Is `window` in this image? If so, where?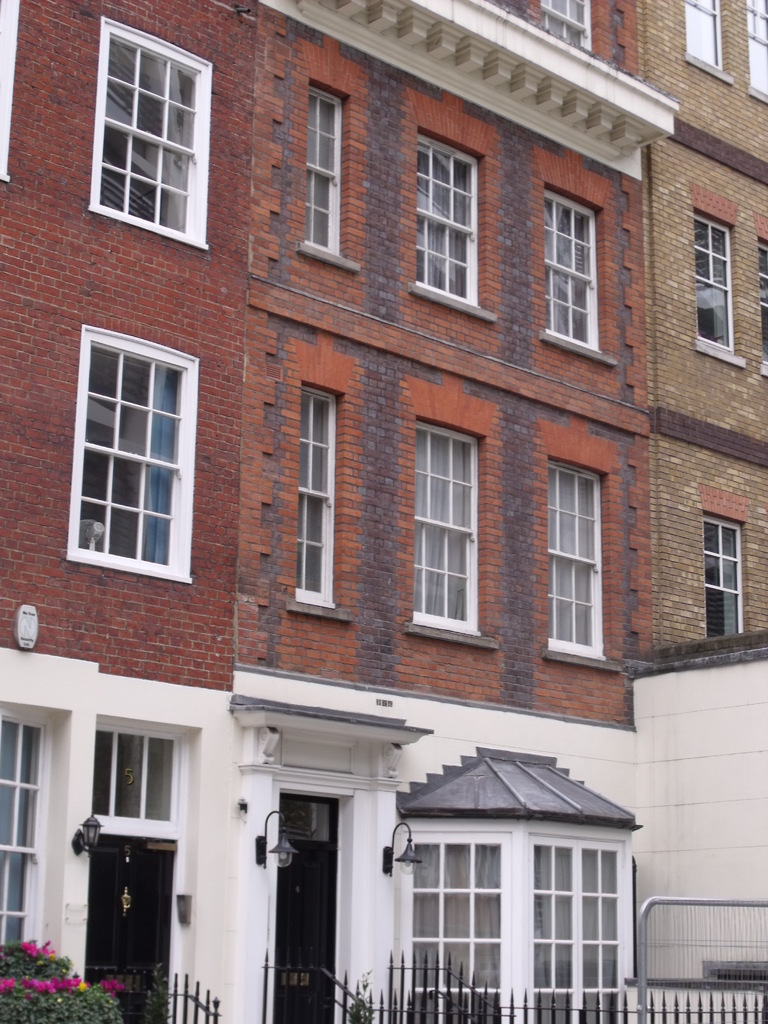
Yes, at (50,316,187,580).
